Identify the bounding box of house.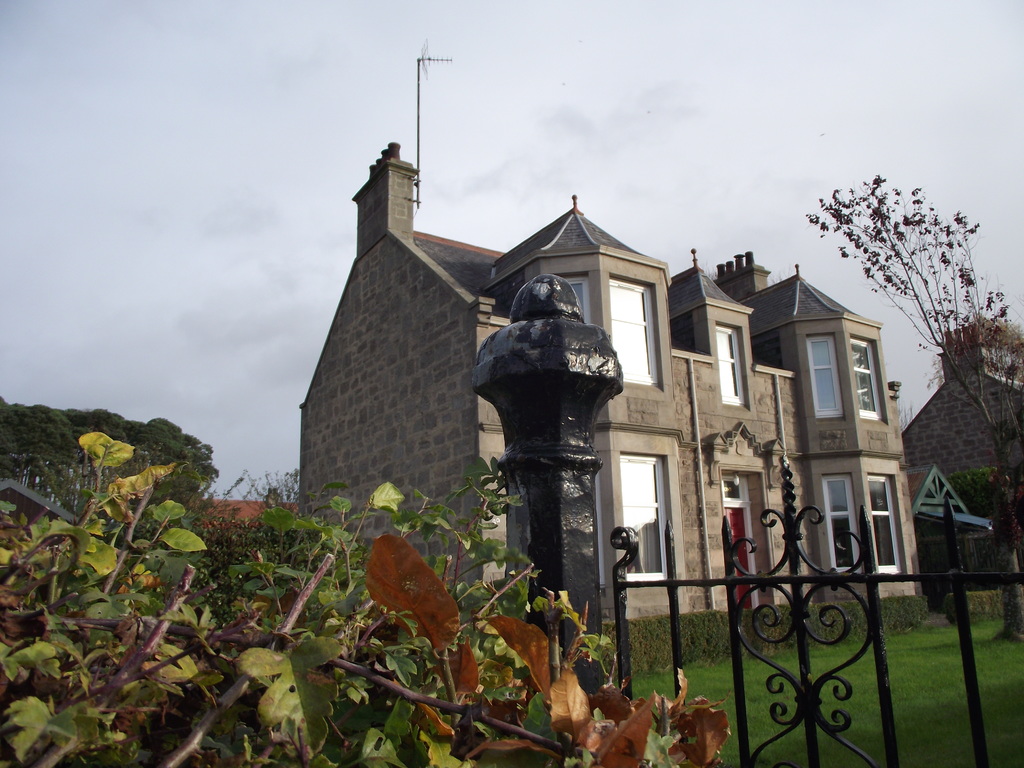
detection(892, 322, 1017, 601).
